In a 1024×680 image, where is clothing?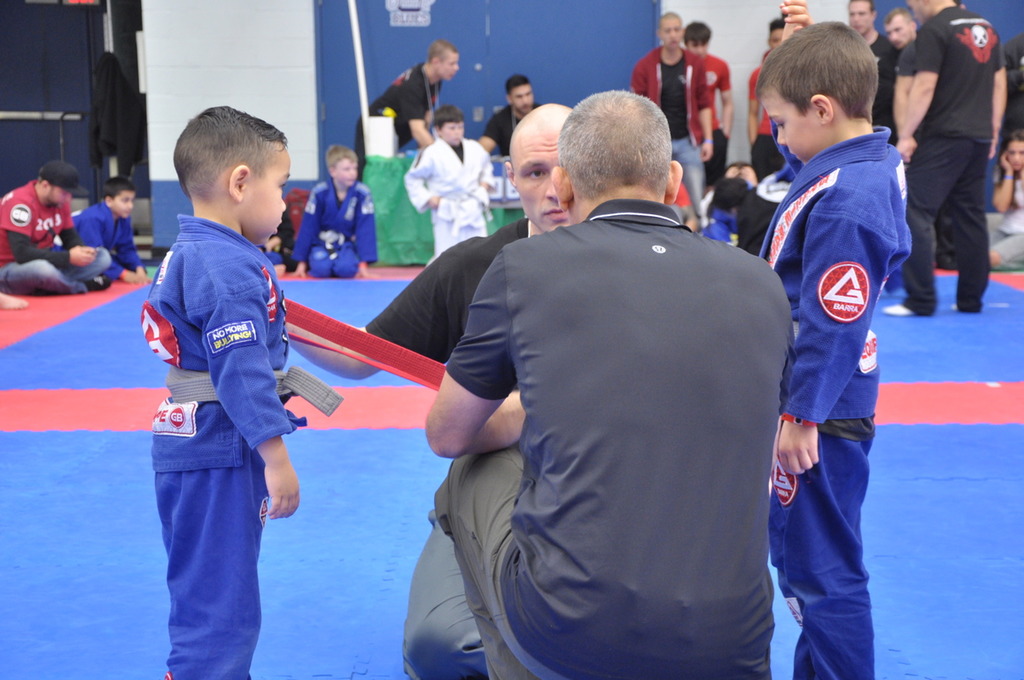
l=903, t=131, r=990, b=315.
